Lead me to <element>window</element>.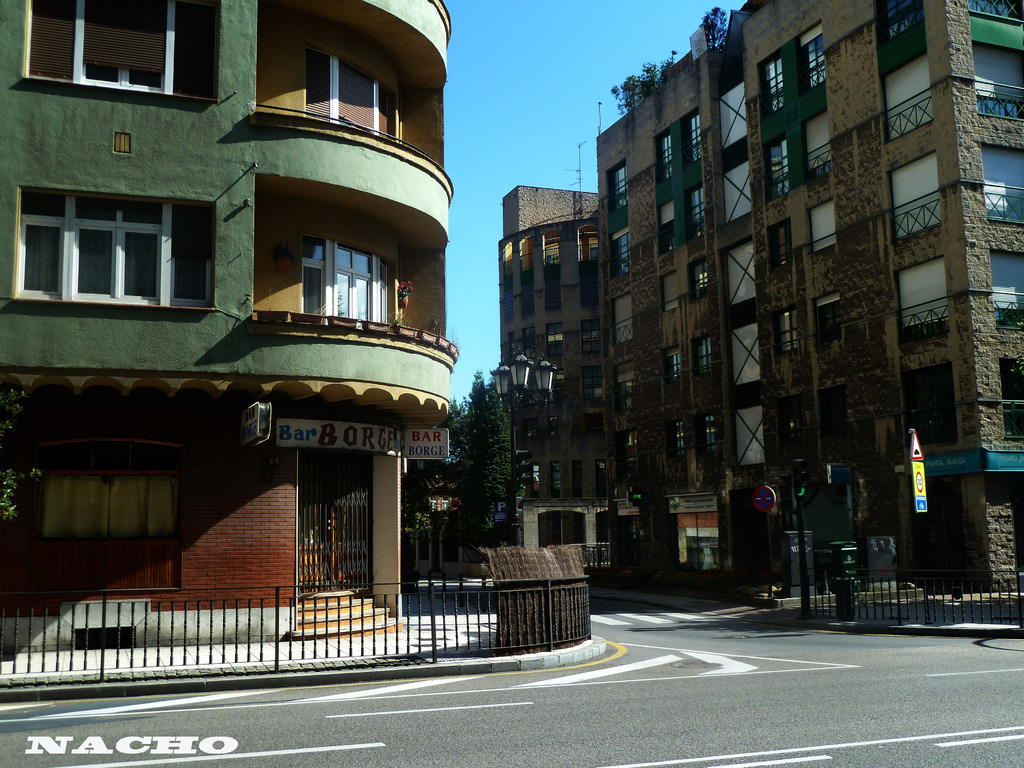
Lead to 687/264/706/298.
